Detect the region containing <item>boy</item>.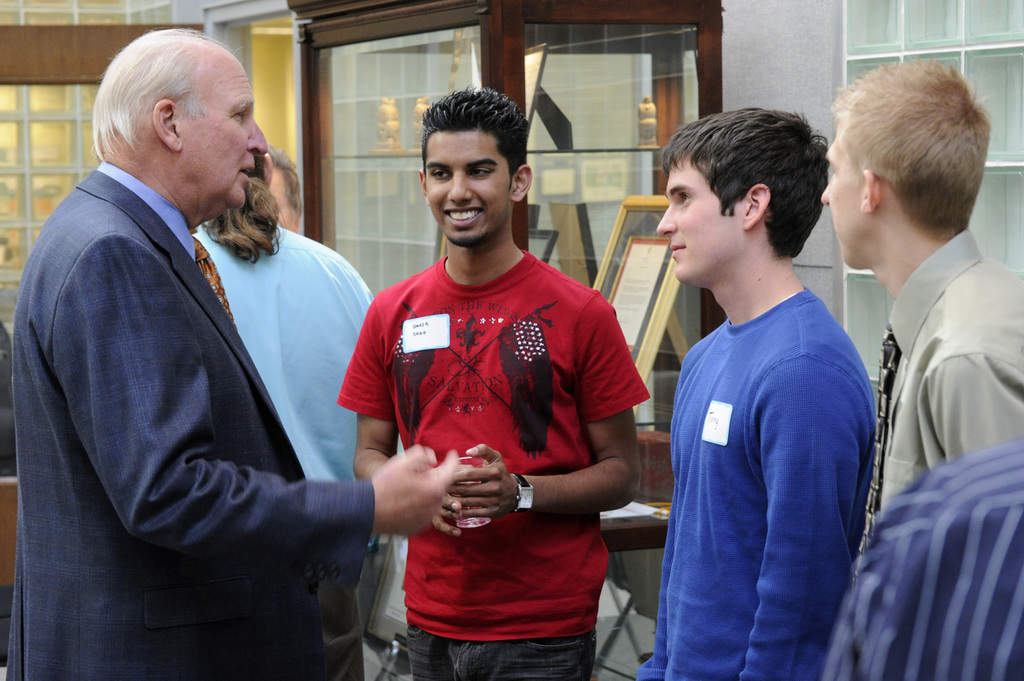
634/88/894/674.
